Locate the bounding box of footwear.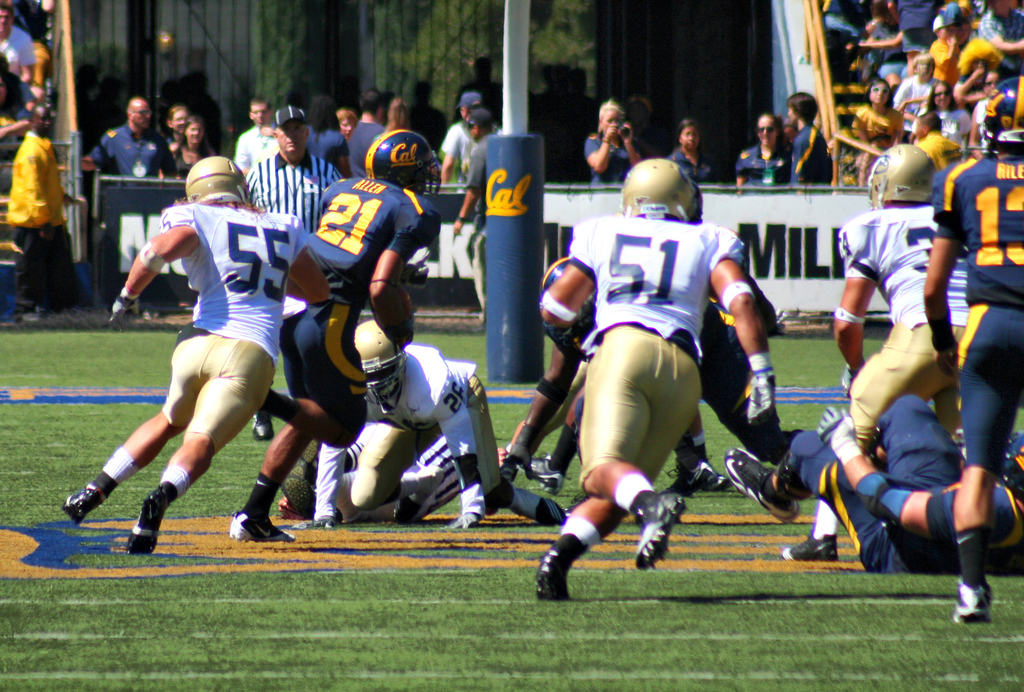
Bounding box: <bbox>672, 462, 726, 500</bbox>.
